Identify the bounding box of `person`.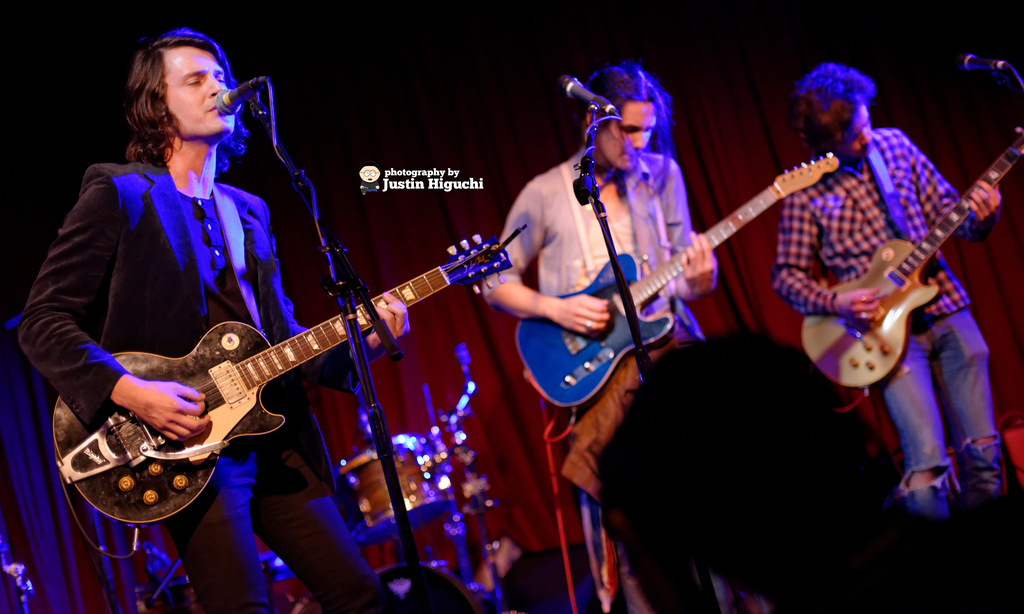
x1=49 y1=38 x2=296 y2=526.
